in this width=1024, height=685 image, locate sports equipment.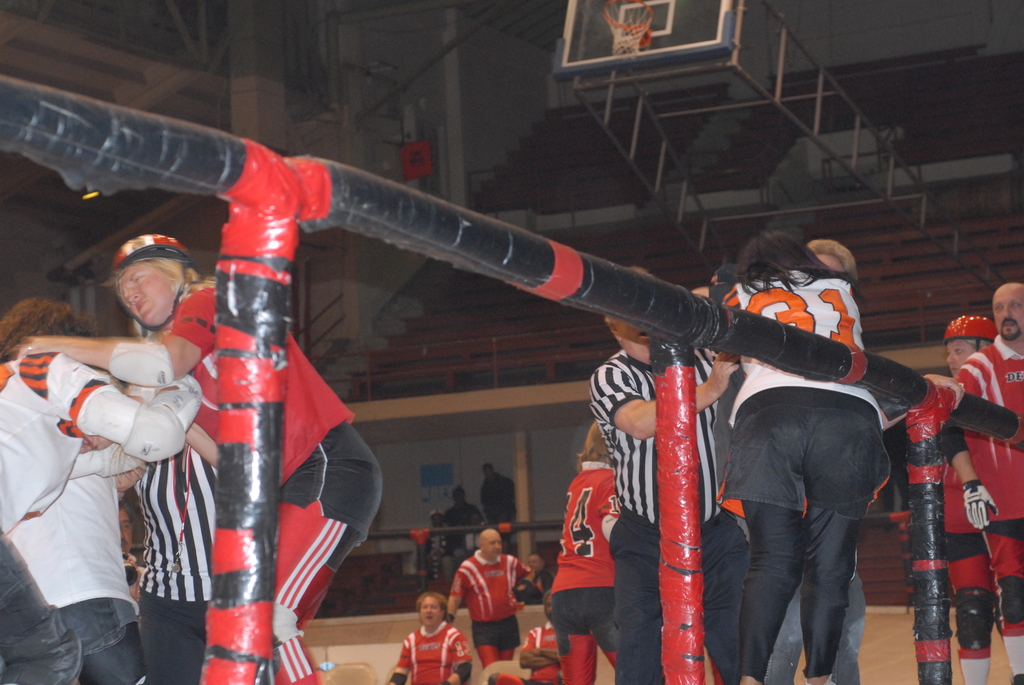
Bounding box: x1=941 y1=315 x2=1001 y2=352.
